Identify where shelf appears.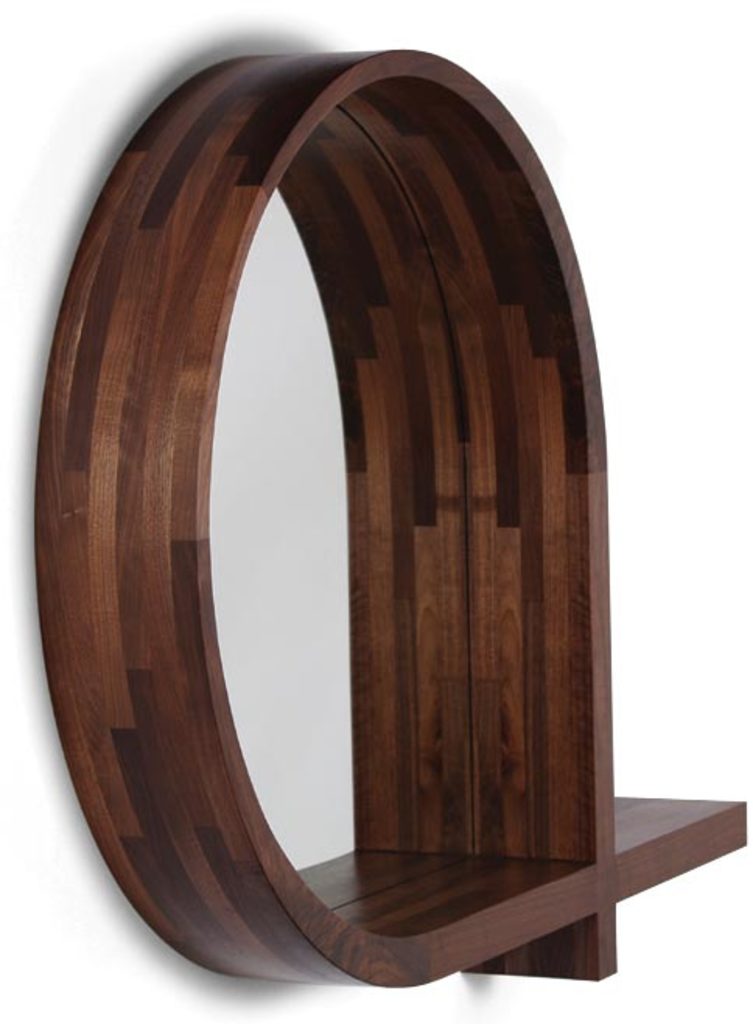
Appears at locate(11, 78, 677, 979).
